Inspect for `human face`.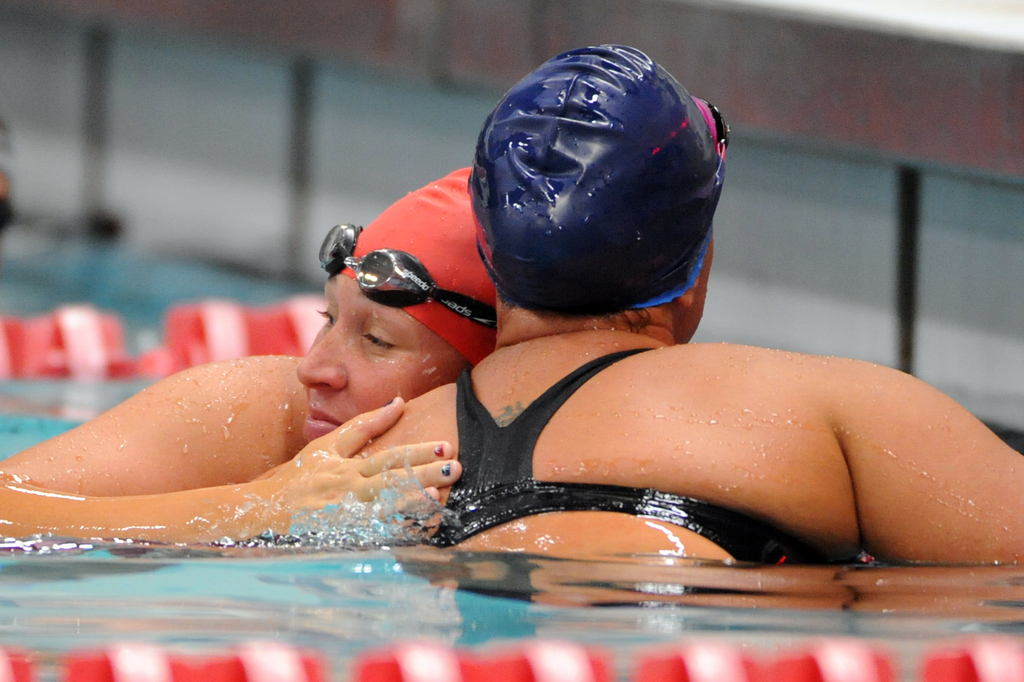
Inspection: [300, 277, 471, 447].
